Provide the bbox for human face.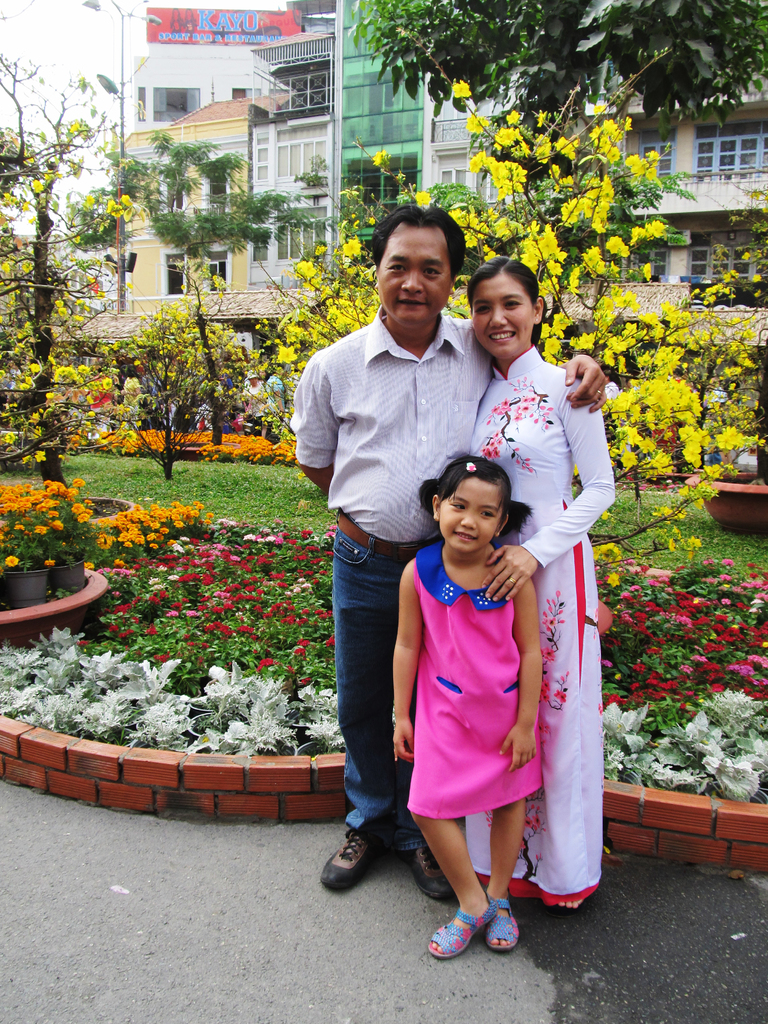
439:478:506:550.
